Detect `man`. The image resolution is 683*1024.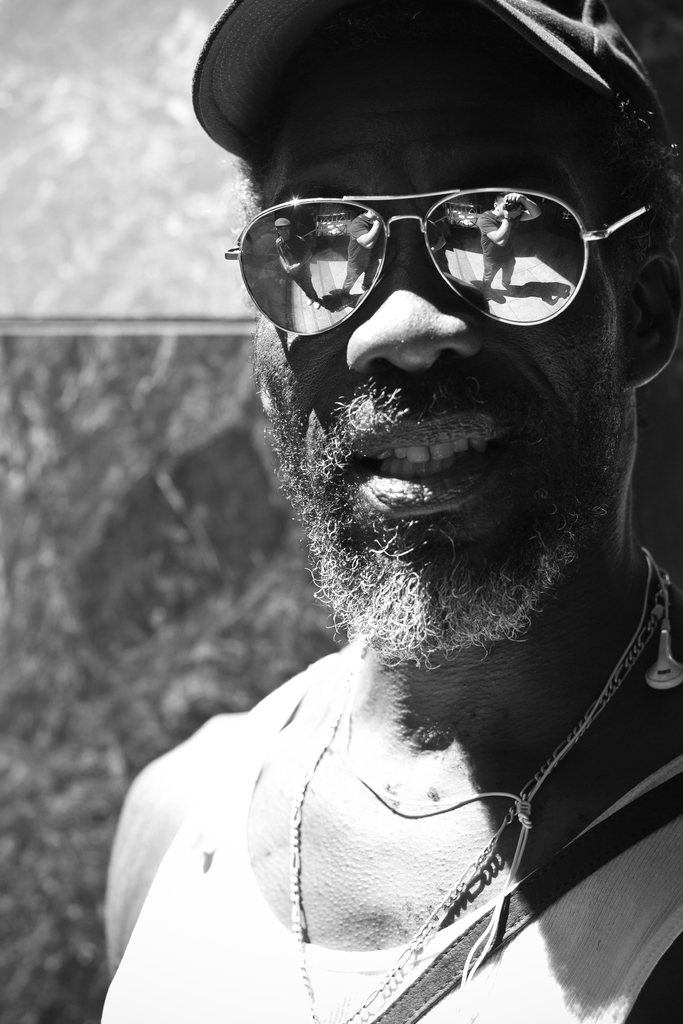
crop(90, 3, 680, 996).
